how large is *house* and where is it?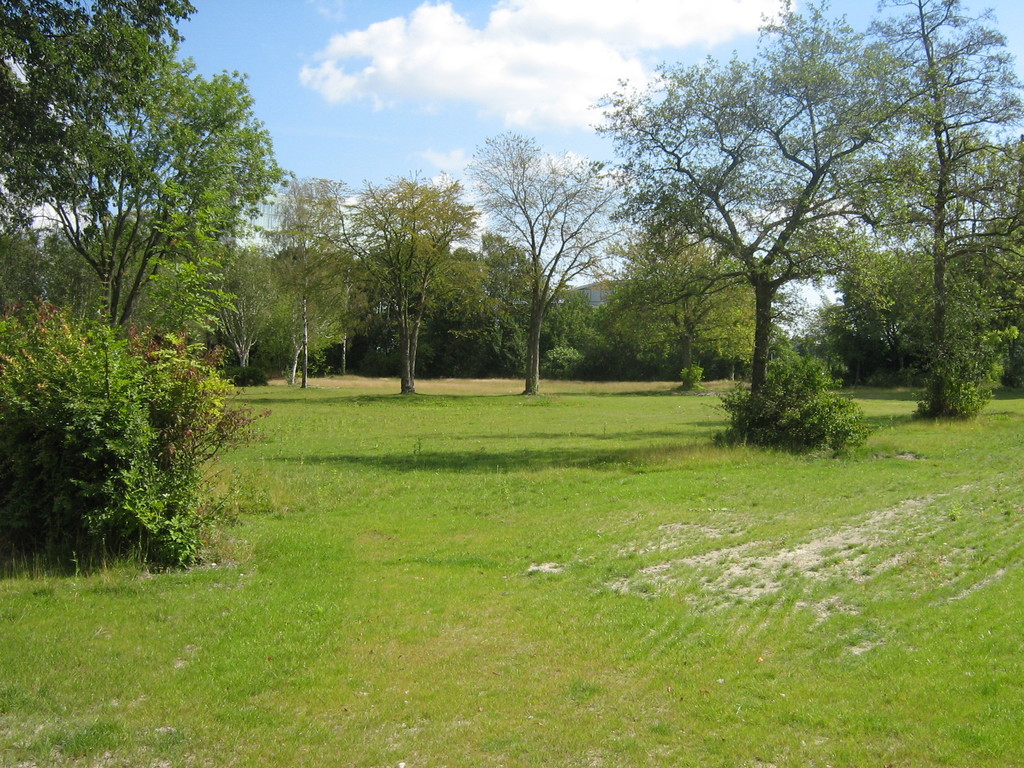
Bounding box: (left=558, top=279, right=625, bottom=308).
